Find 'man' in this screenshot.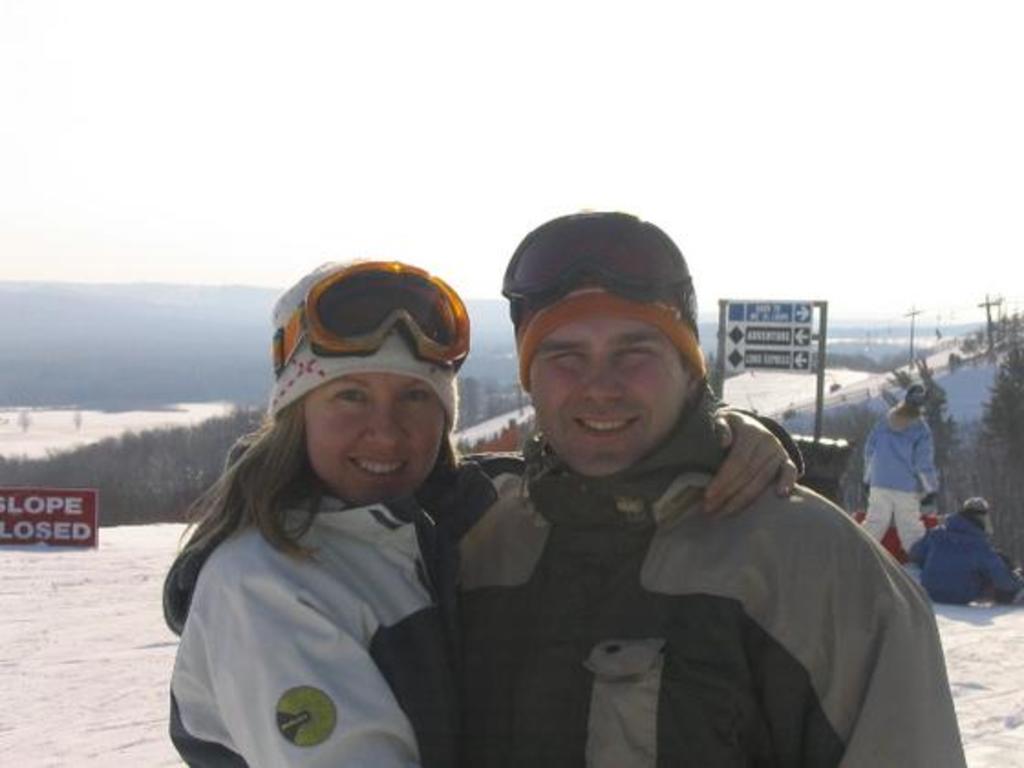
The bounding box for 'man' is bbox=(395, 236, 885, 767).
